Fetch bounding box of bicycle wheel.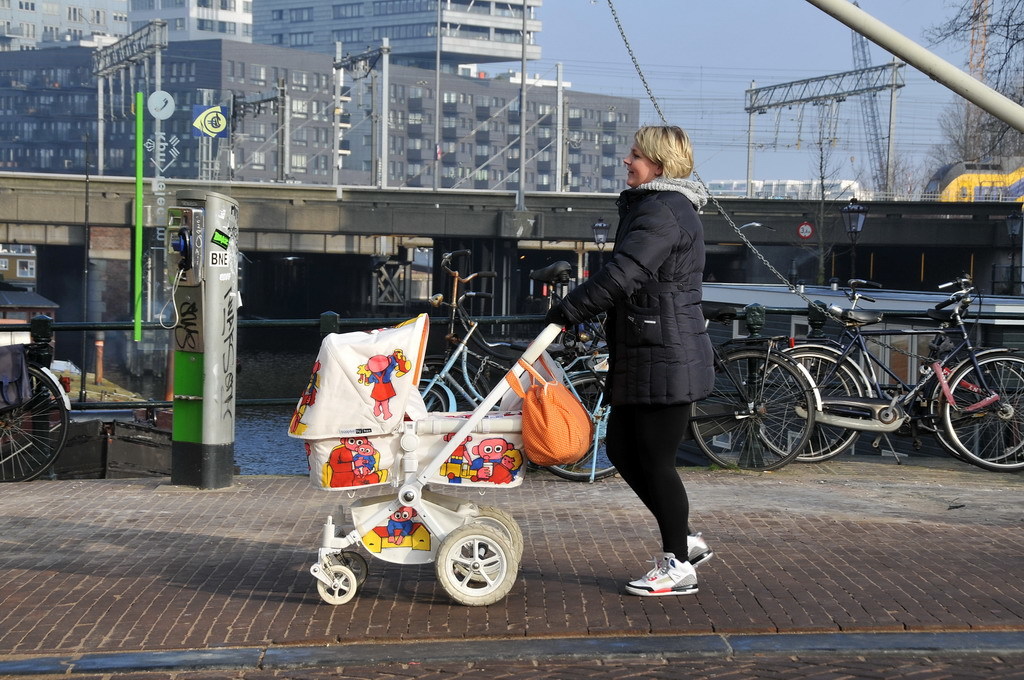
Bbox: 689, 348, 820, 476.
